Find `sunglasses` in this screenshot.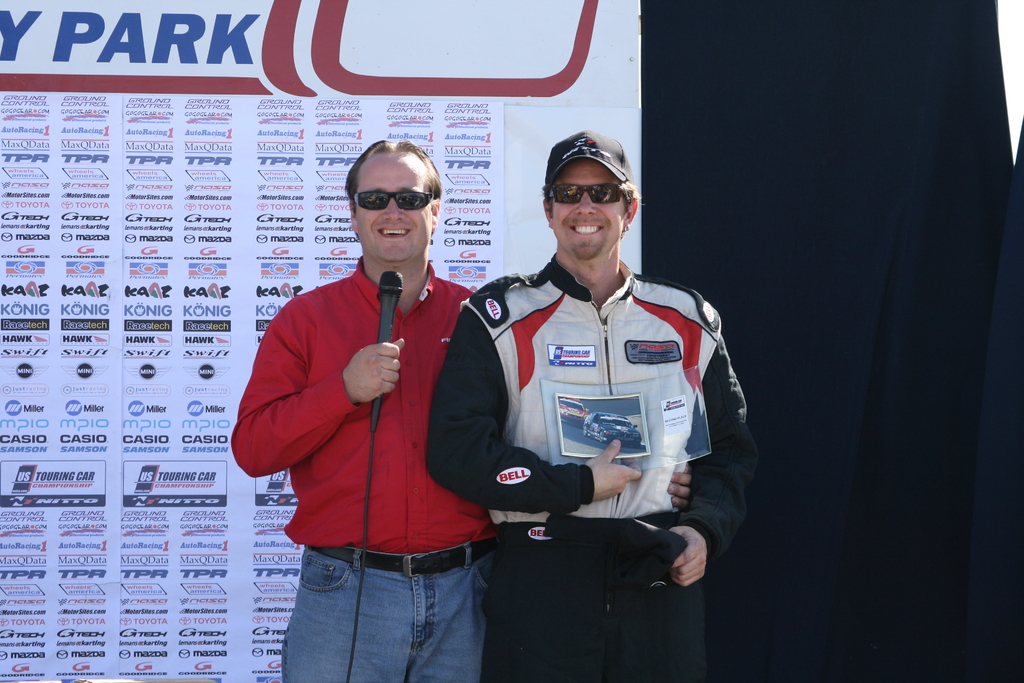
The bounding box for `sunglasses` is <box>548,183,619,204</box>.
